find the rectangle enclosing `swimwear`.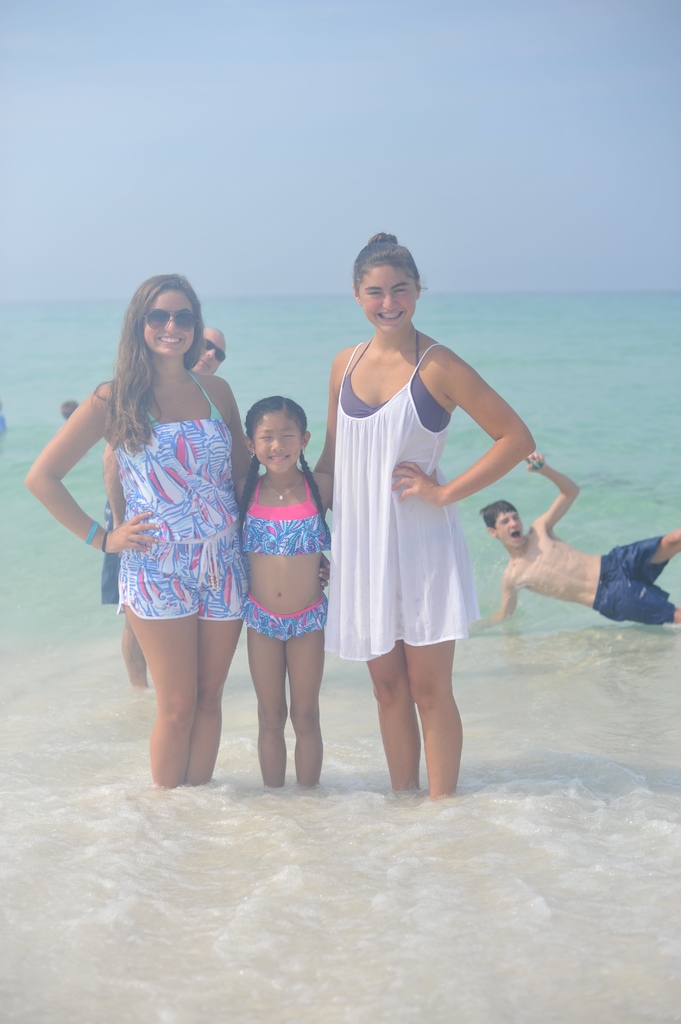
587, 527, 680, 632.
